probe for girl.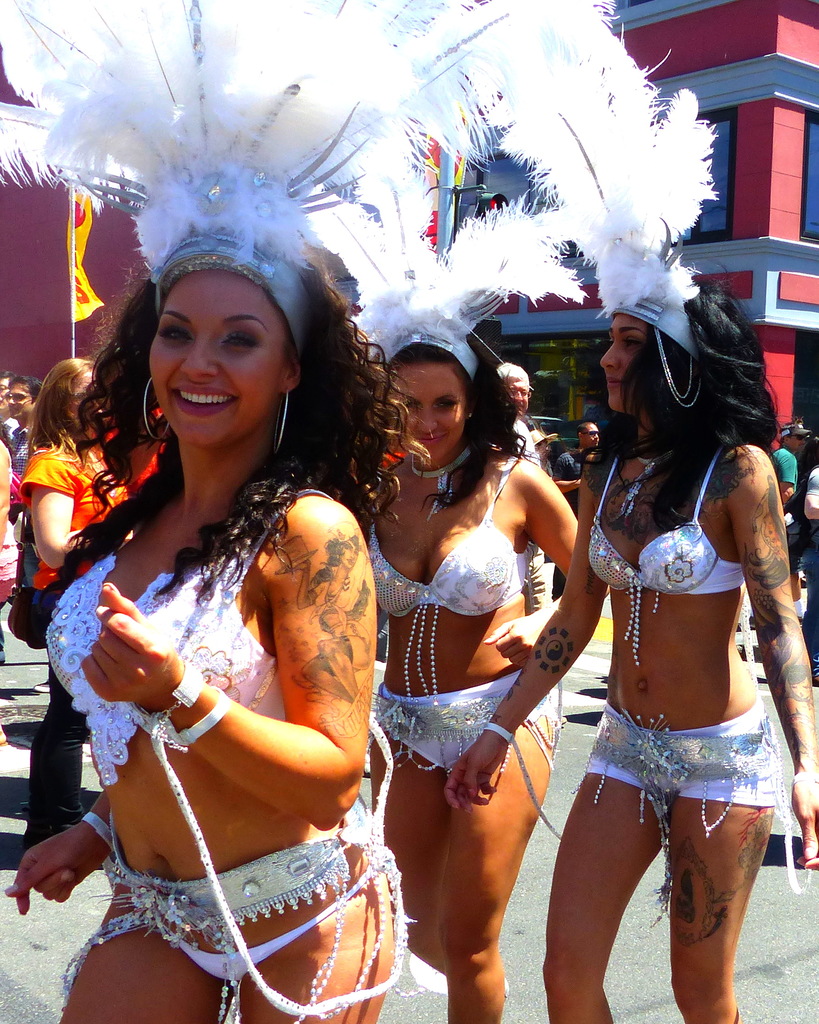
Probe result: rect(313, 122, 575, 1023).
